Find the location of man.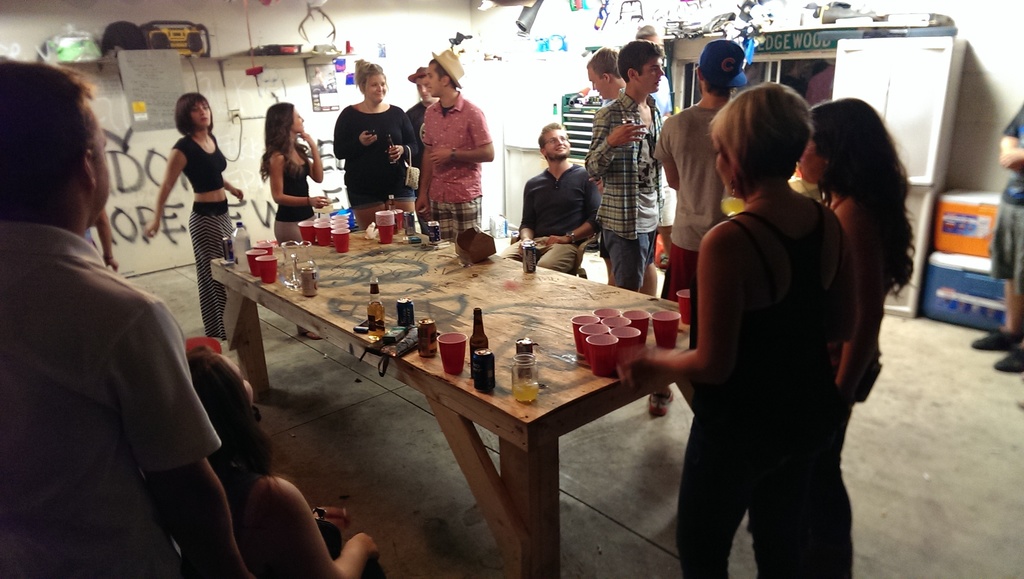
Location: {"x1": 407, "y1": 63, "x2": 444, "y2": 229}.
